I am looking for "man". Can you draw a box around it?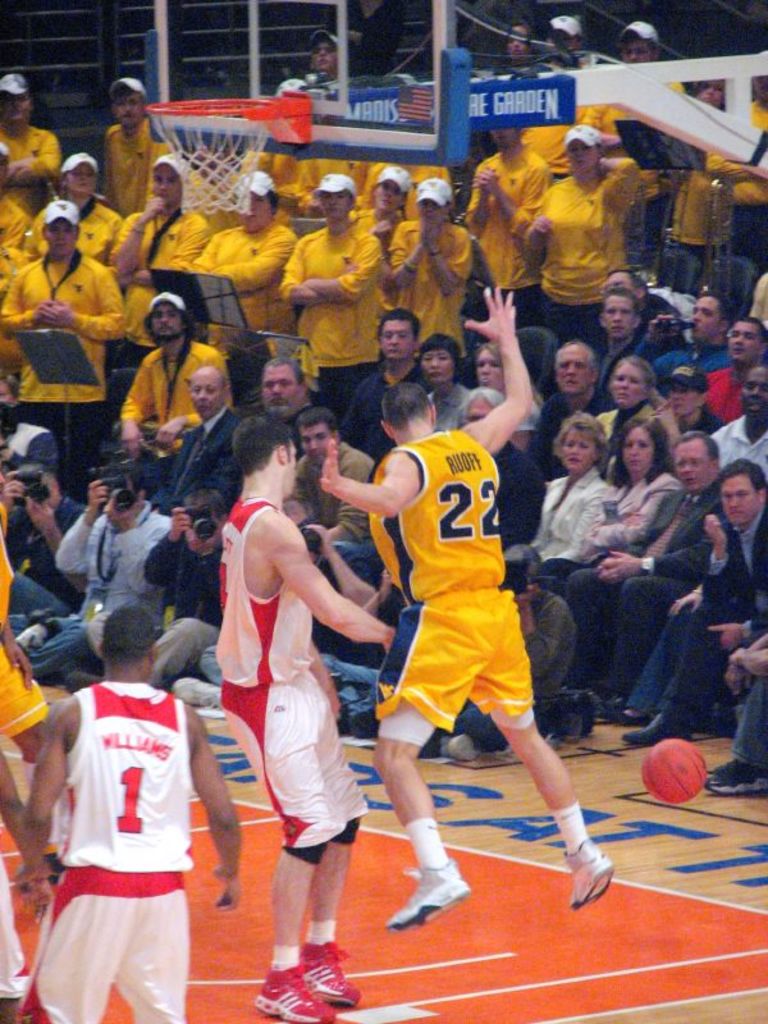
Sure, the bounding box is rect(520, 337, 609, 467).
